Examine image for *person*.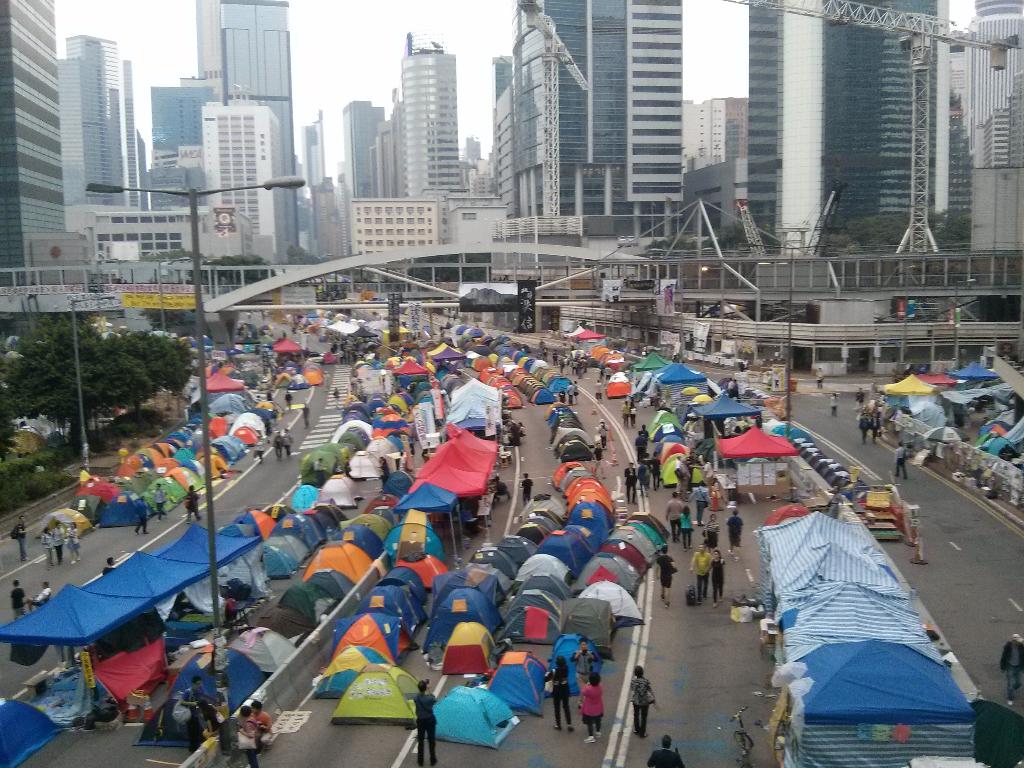
Examination result: 844:396:897:449.
